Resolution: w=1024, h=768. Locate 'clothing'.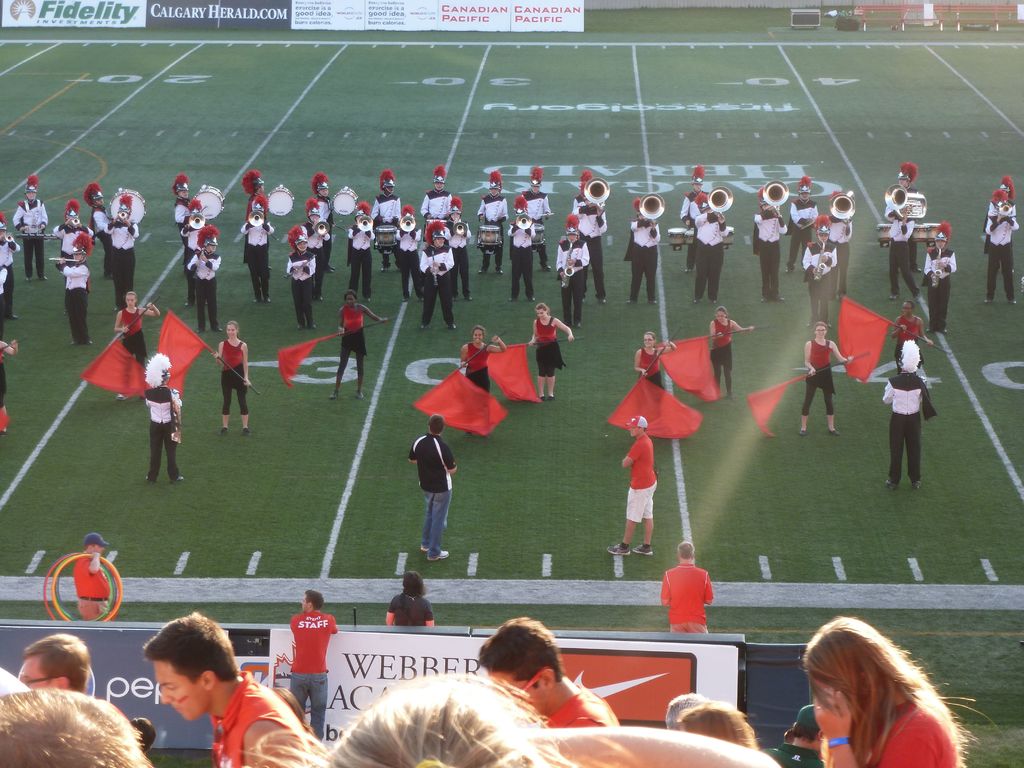
[629, 433, 659, 521].
